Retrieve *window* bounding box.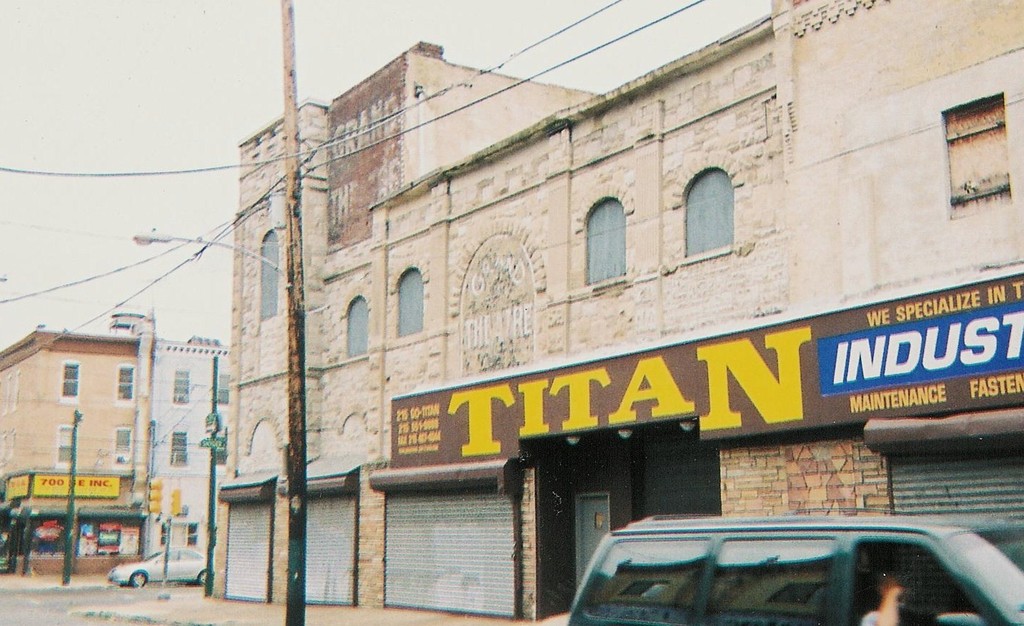
Bounding box: box=[257, 225, 282, 319].
